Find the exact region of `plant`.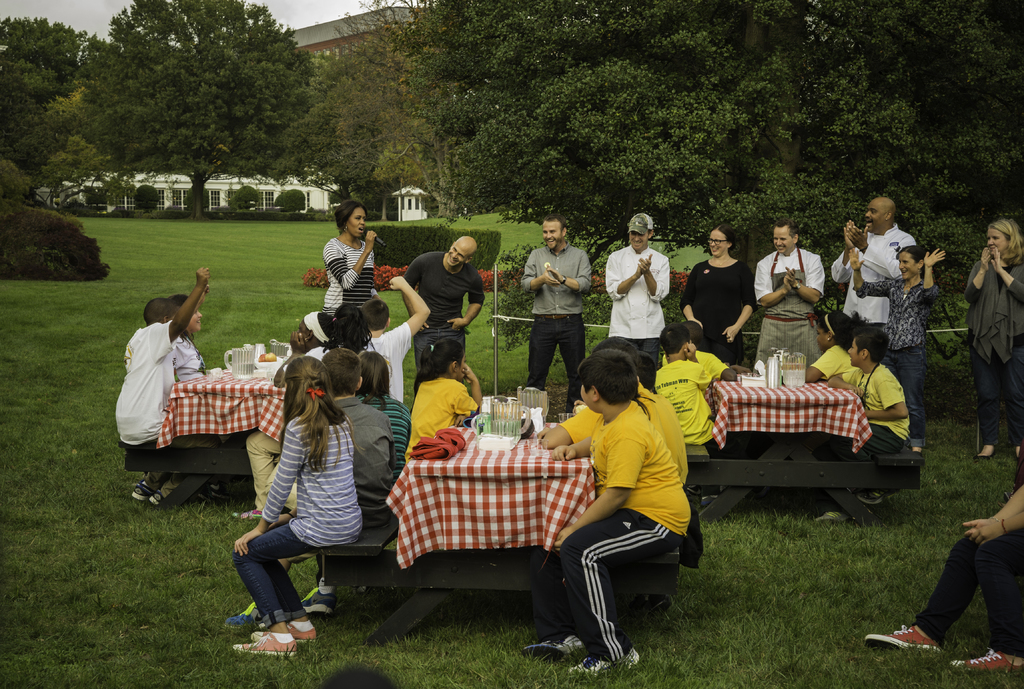
Exact region: locate(133, 179, 165, 214).
